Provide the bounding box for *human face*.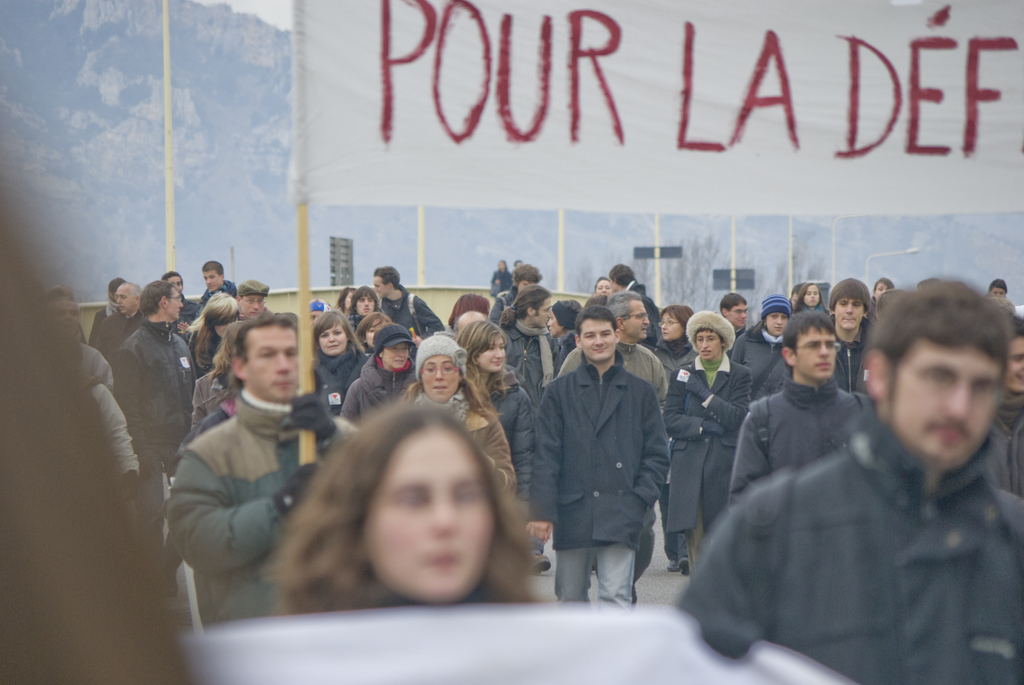
box=[243, 326, 302, 405].
